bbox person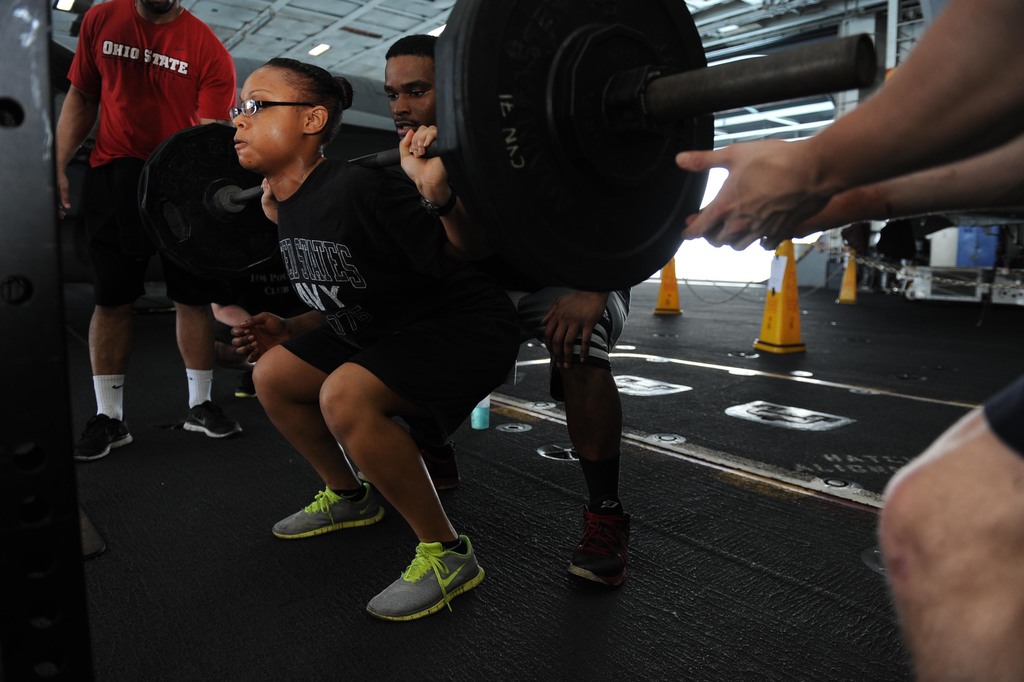
[left=683, top=0, right=1021, bottom=676]
